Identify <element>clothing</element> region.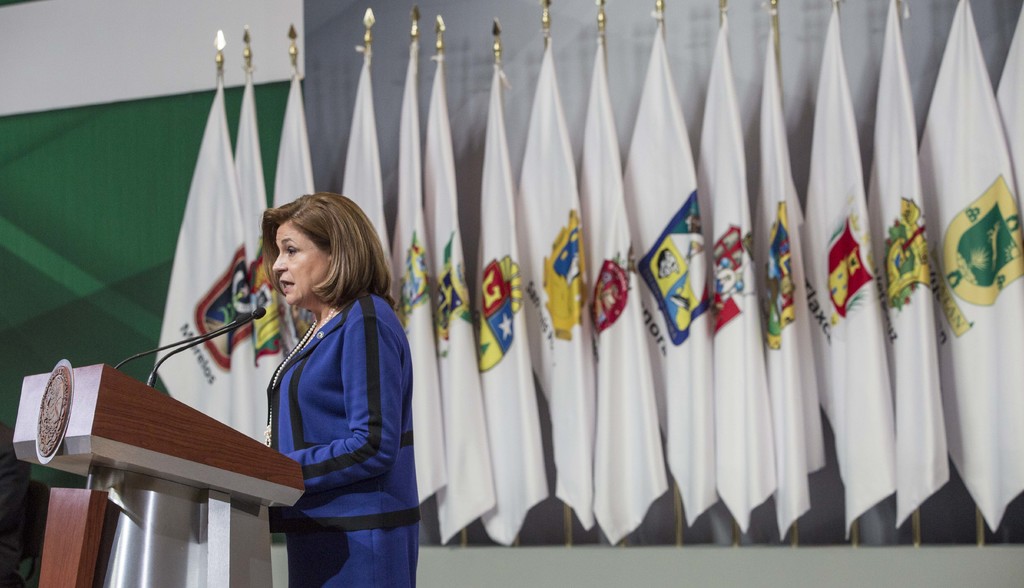
Region: x1=261, y1=293, x2=426, y2=587.
